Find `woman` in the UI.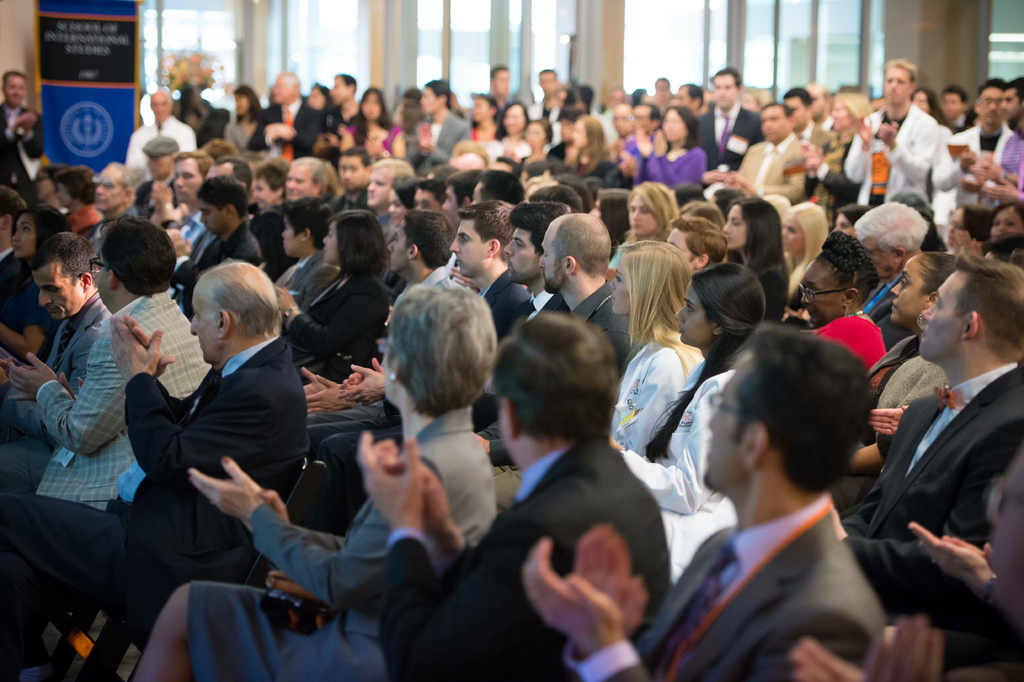
UI element at {"x1": 42, "y1": 165, "x2": 95, "y2": 229}.
